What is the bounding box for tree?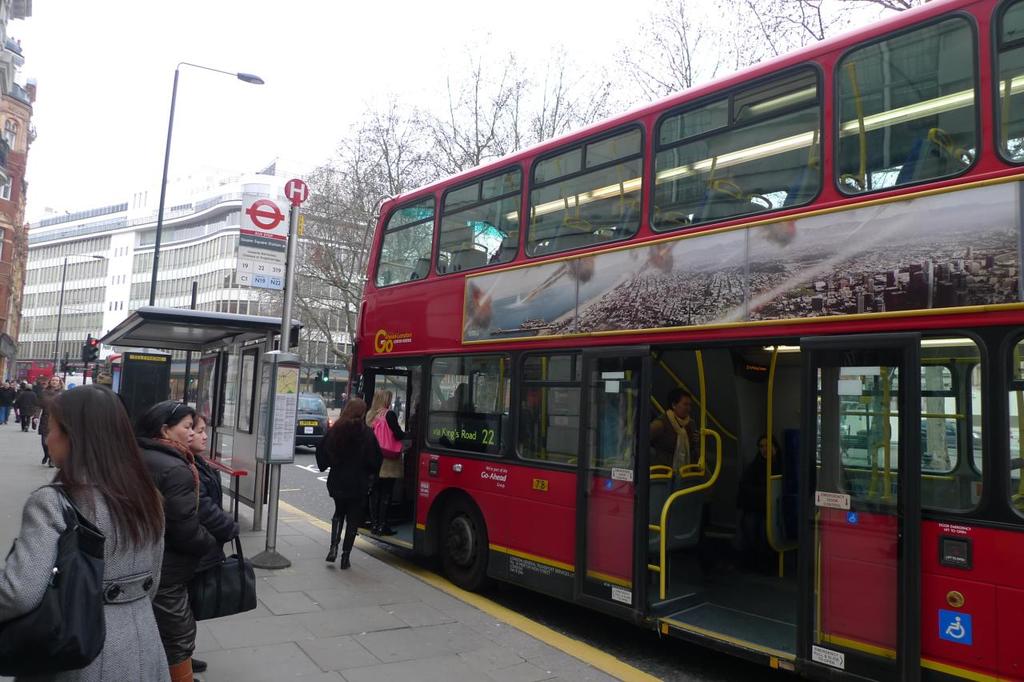
bbox=(339, 86, 416, 209).
